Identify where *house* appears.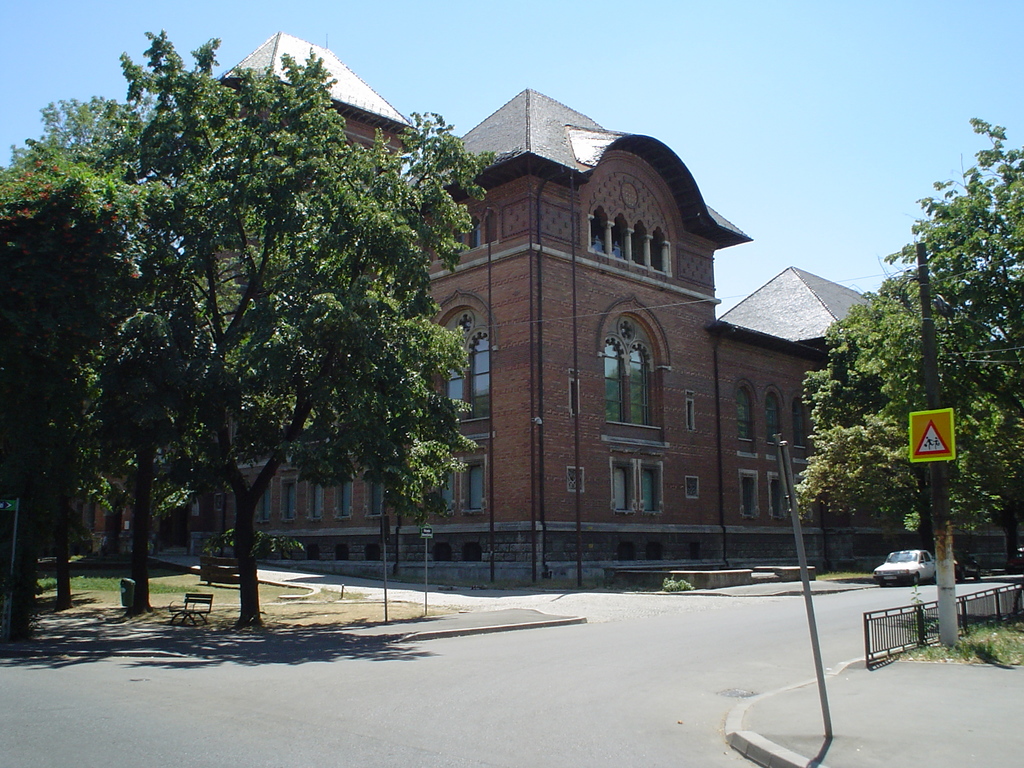
Appears at (100, 24, 893, 586).
